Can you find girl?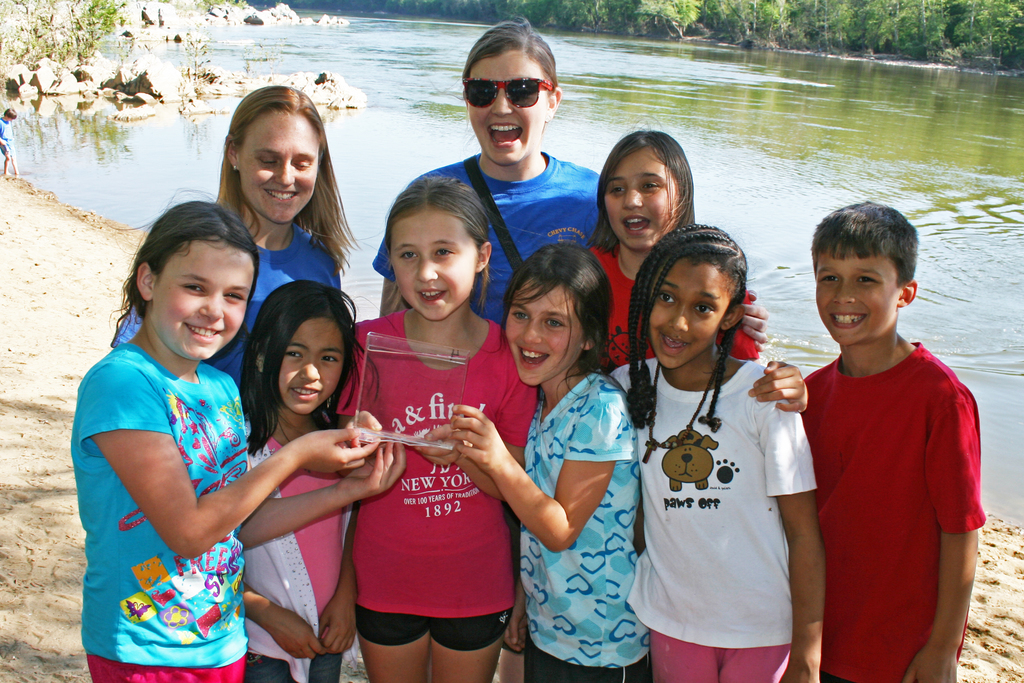
Yes, bounding box: 602:222:824:680.
